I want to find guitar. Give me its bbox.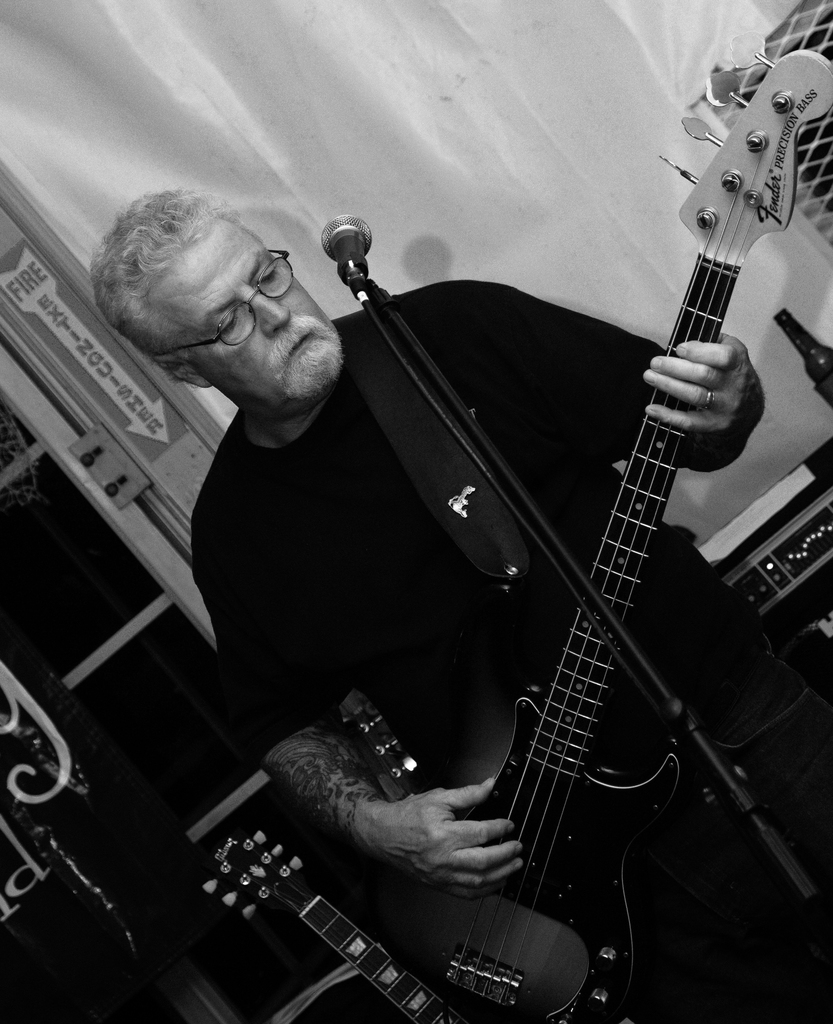
left=353, top=94, right=801, bottom=1023.
